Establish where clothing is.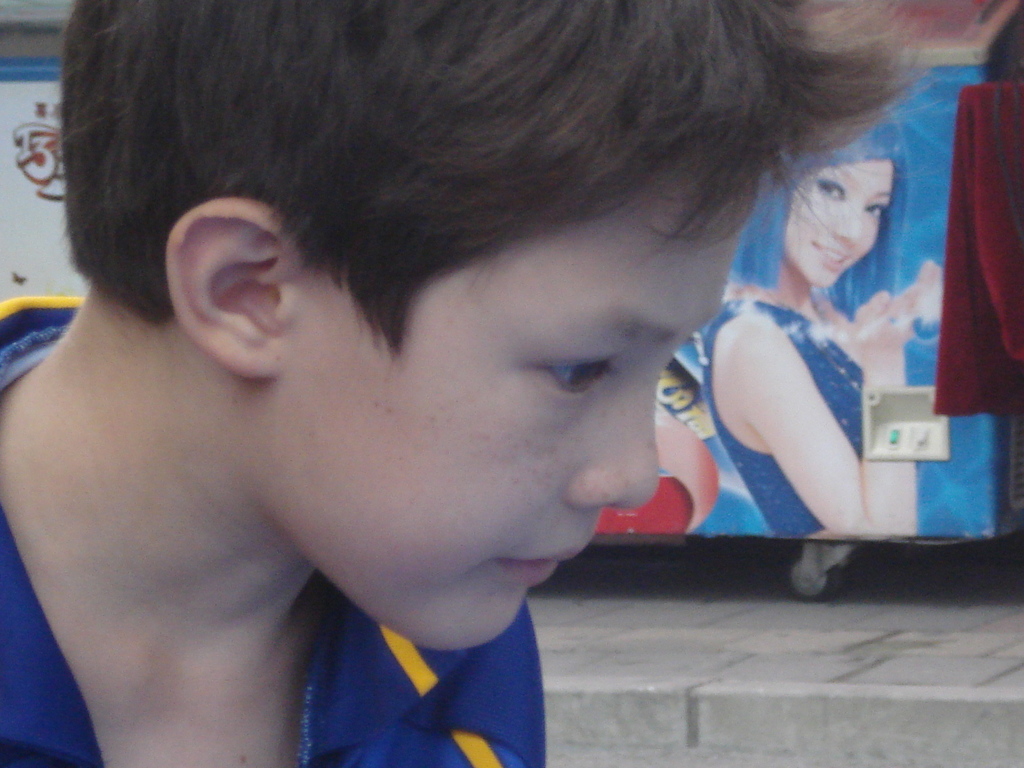
Established at box(700, 298, 865, 541).
